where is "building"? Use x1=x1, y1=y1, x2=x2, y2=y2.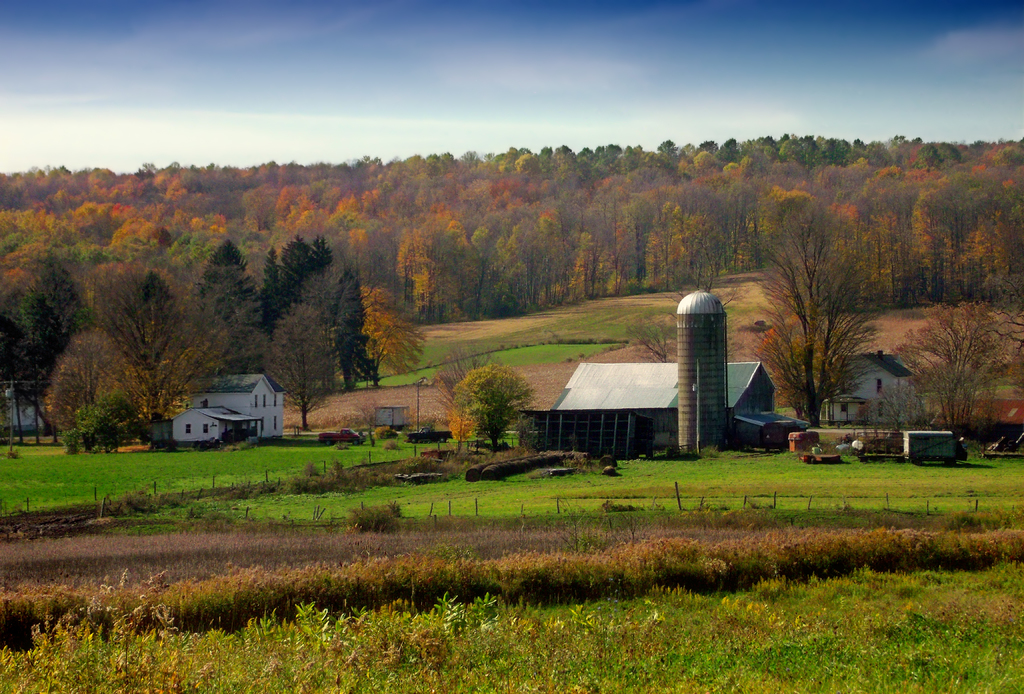
x1=0, y1=378, x2=54, y2=436.
